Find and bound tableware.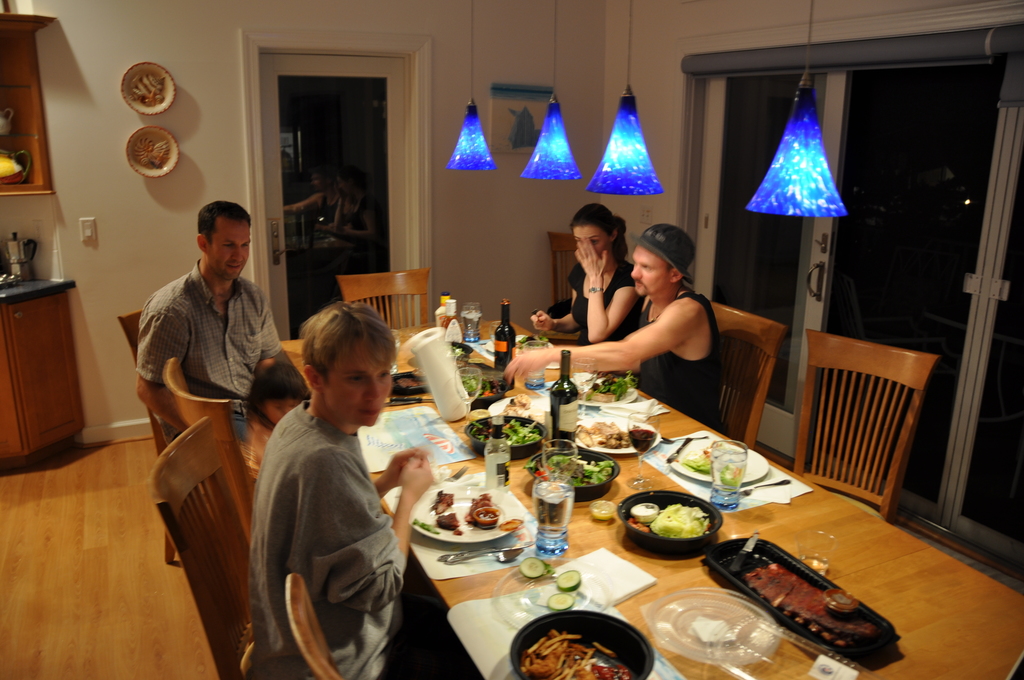
Bound: select_region(463, 414, 551, 460).
